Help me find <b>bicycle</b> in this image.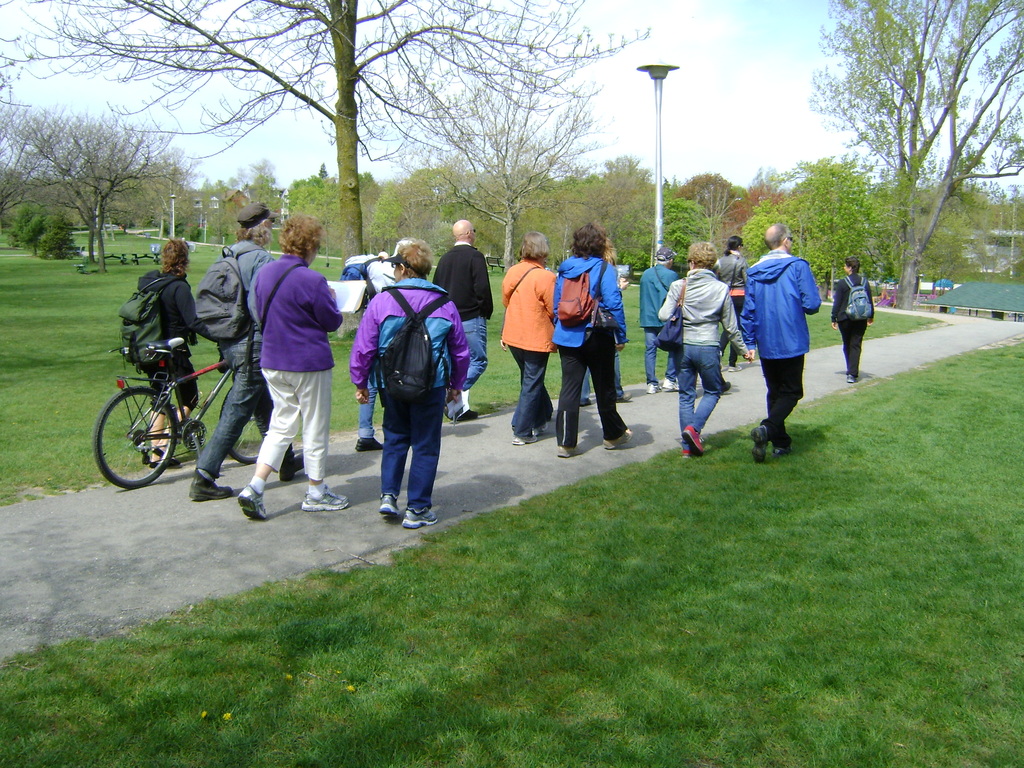
Found it: x1=96, y1=336, x2=260, y2=476.
